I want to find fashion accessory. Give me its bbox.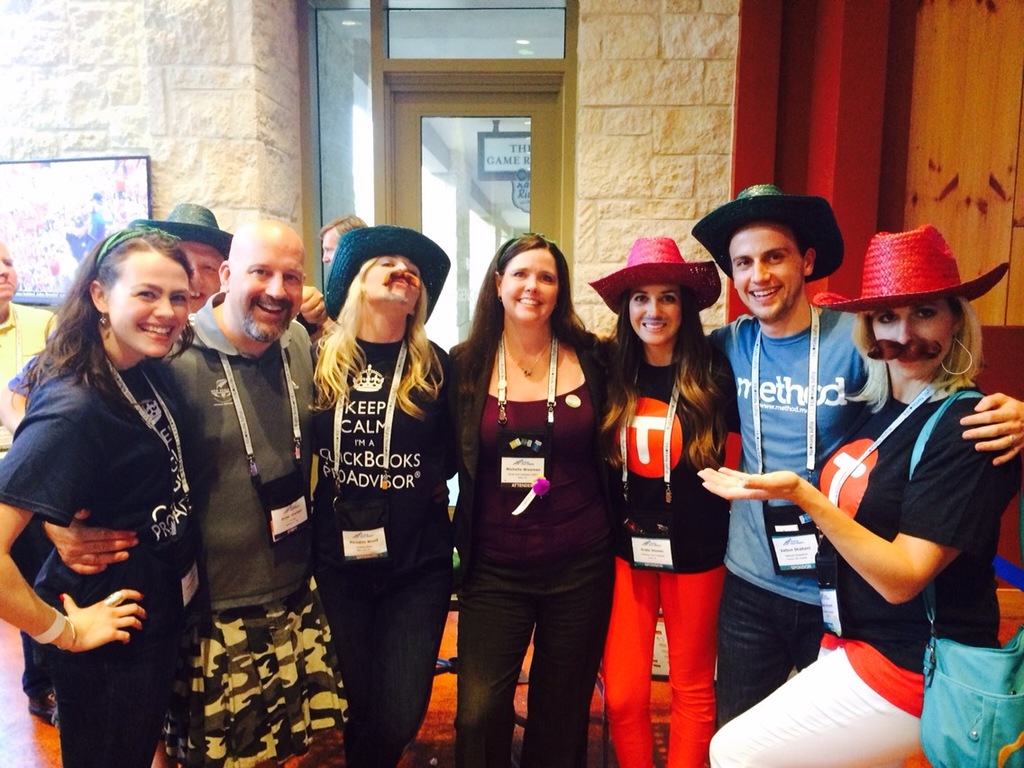
region(107, 590, 121, 607).
